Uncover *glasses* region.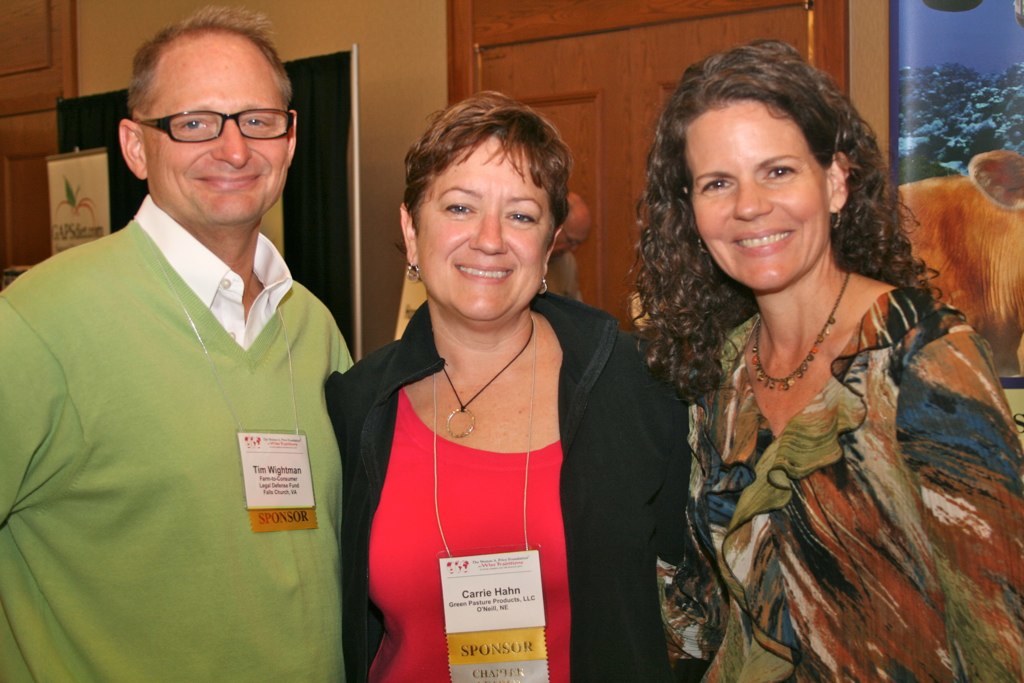
Uncovered: crop(121, 88, 283, 141).
